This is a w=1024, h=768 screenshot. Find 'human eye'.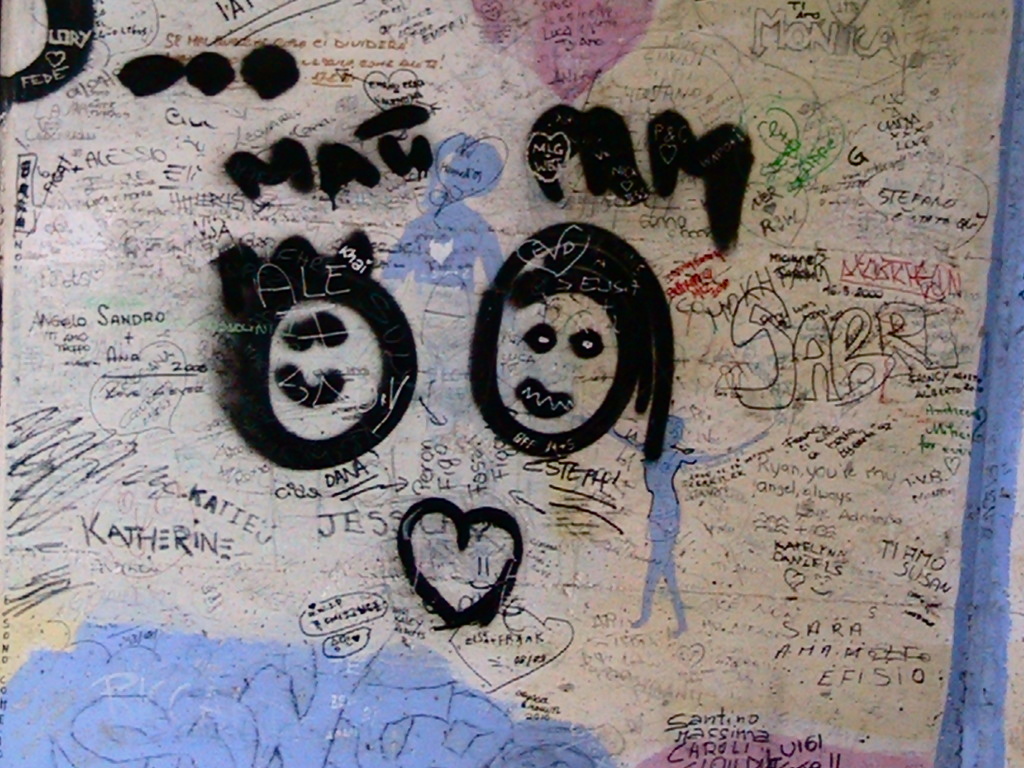
Bounding box: box(319, 315, 350, 350).
